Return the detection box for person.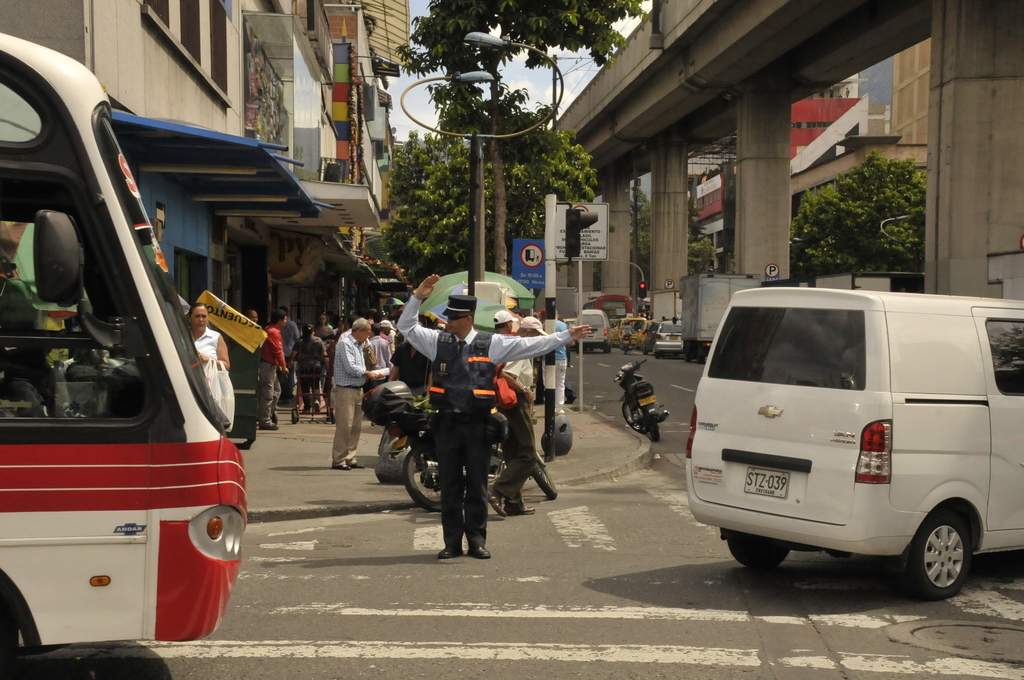
box(490, 305, 509, 337).
